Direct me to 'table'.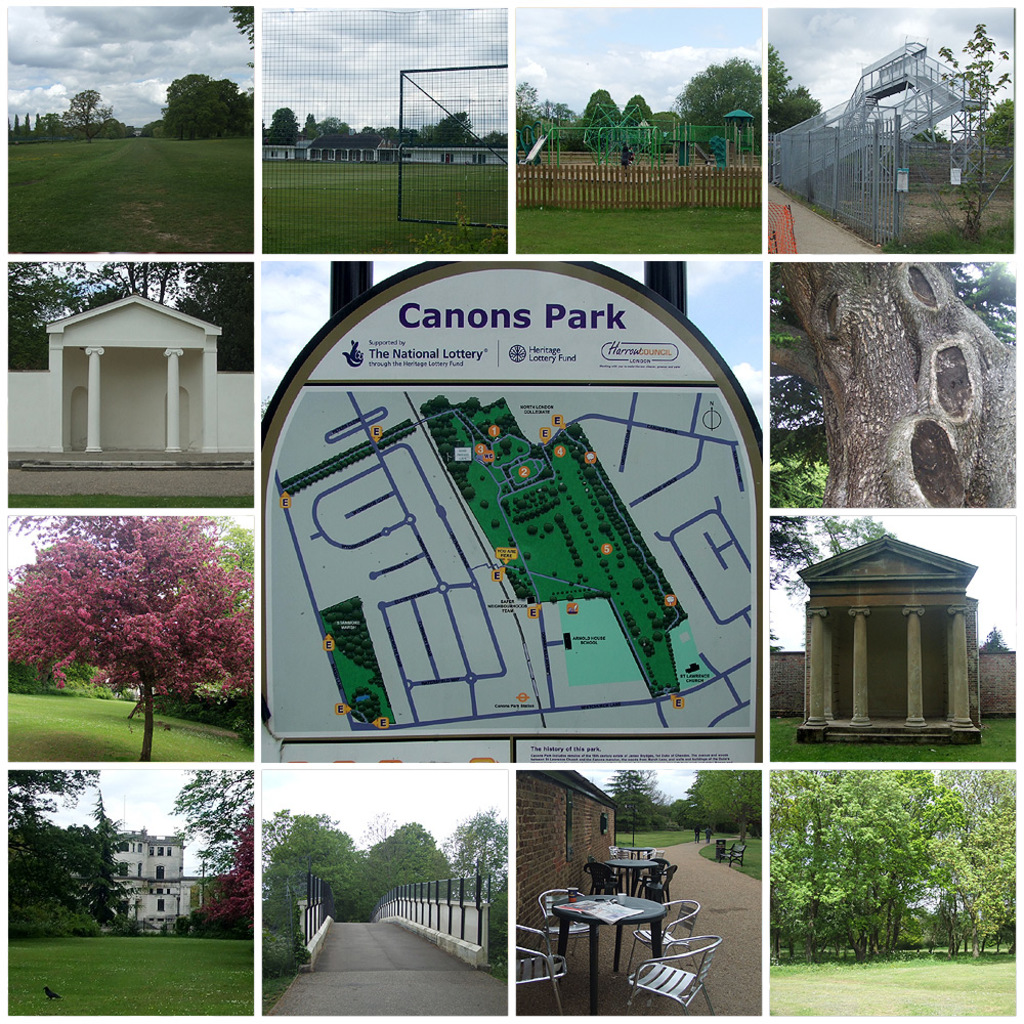
Direction: crop(602, 852, 660, 891).
